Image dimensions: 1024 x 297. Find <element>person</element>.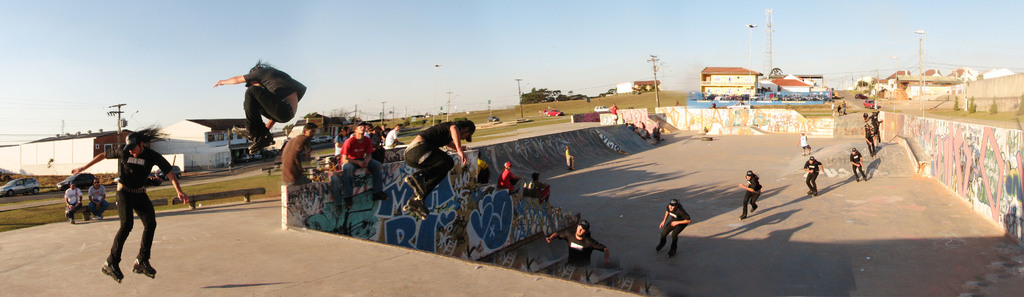
[x1=841, y1=154, x2=867, y2=186].
